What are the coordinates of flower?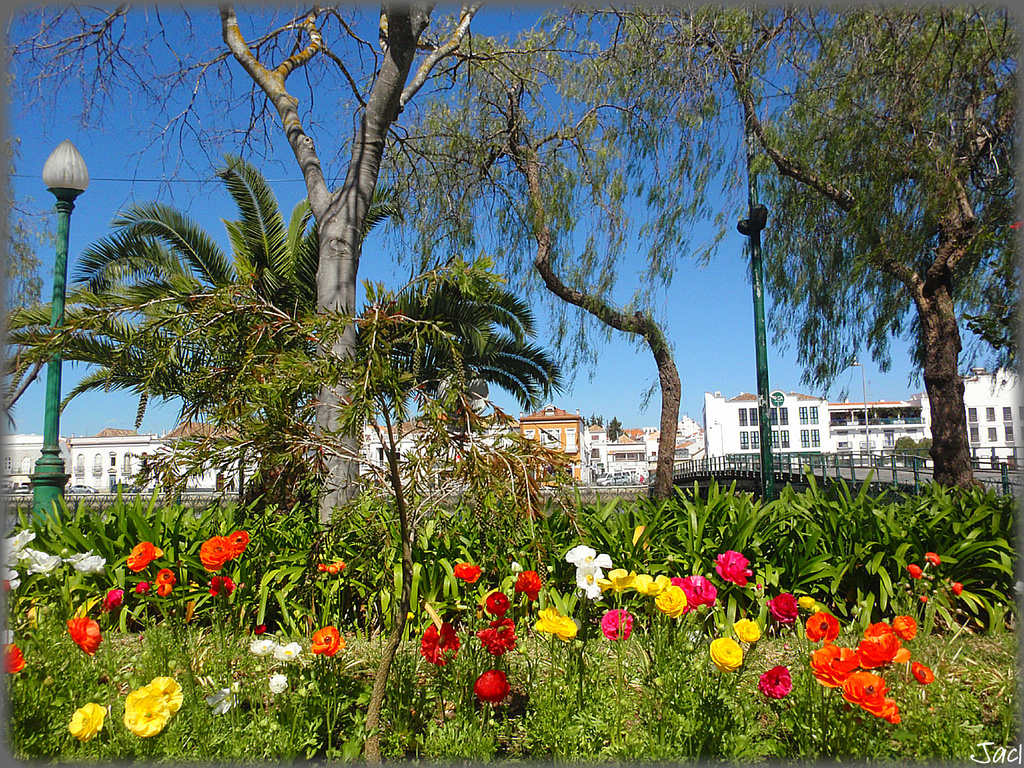
pyautogui.locateOnScreen(926, 550, 942, 569).
